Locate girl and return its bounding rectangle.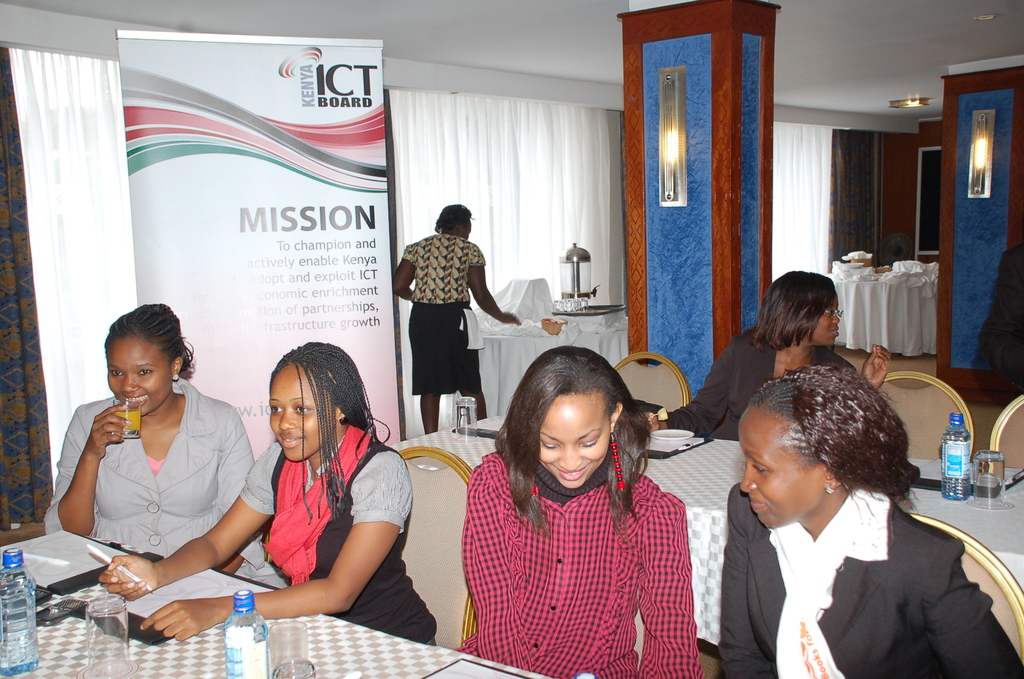
42, 301, 250, 568.
